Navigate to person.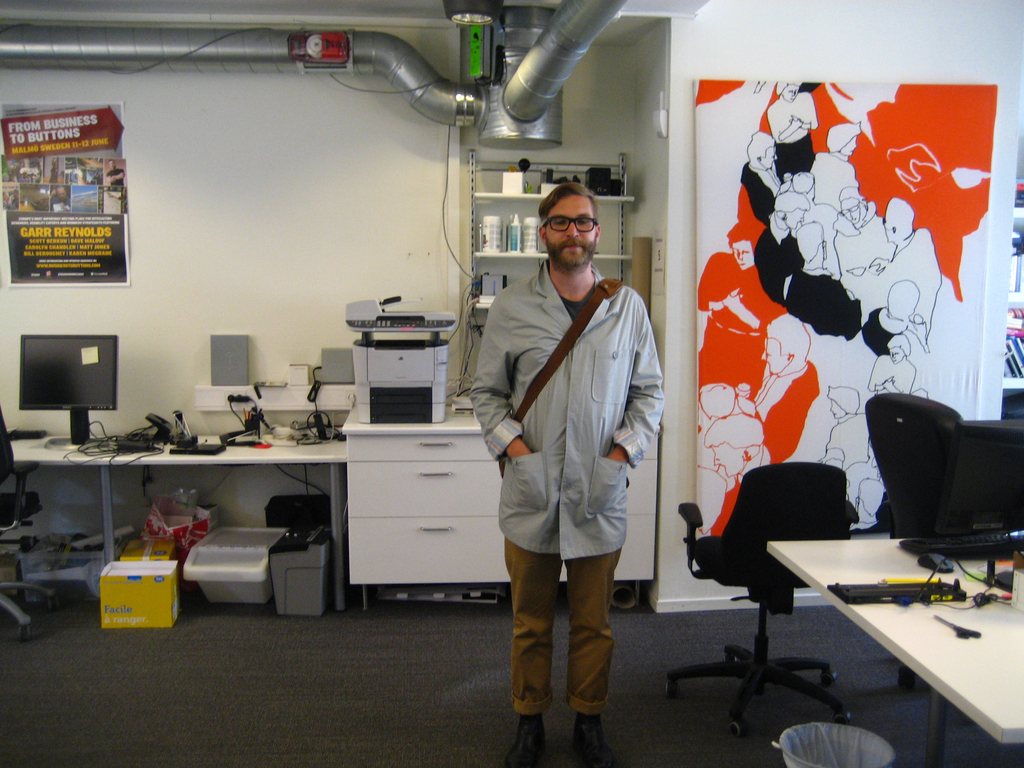
Navigation target: [471, 168, 659, 739].
